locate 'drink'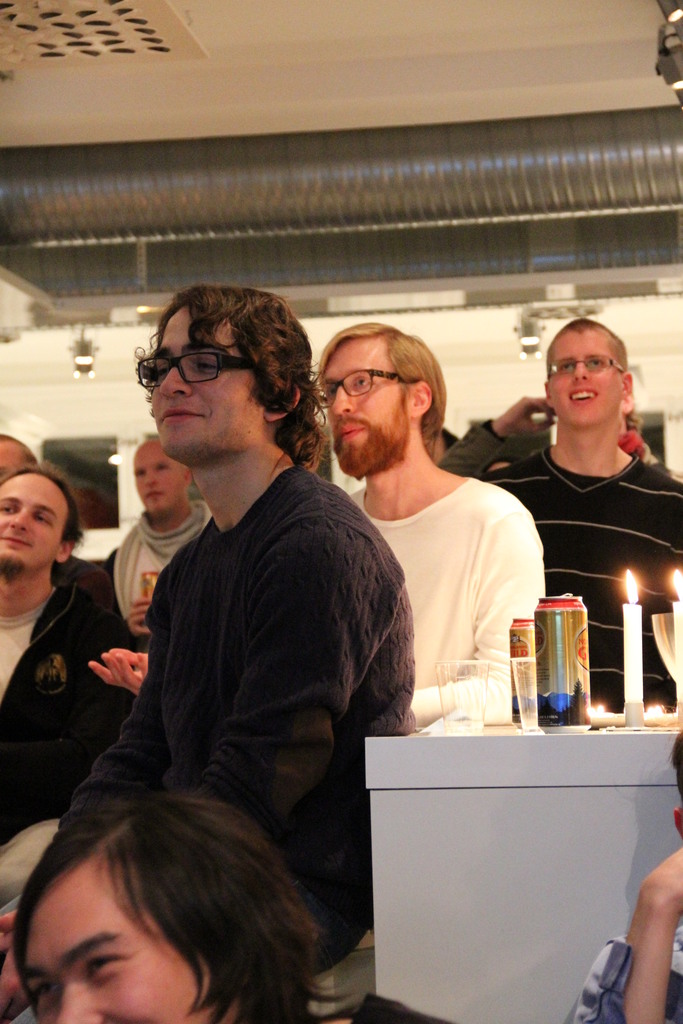
[538,594,586,724]
